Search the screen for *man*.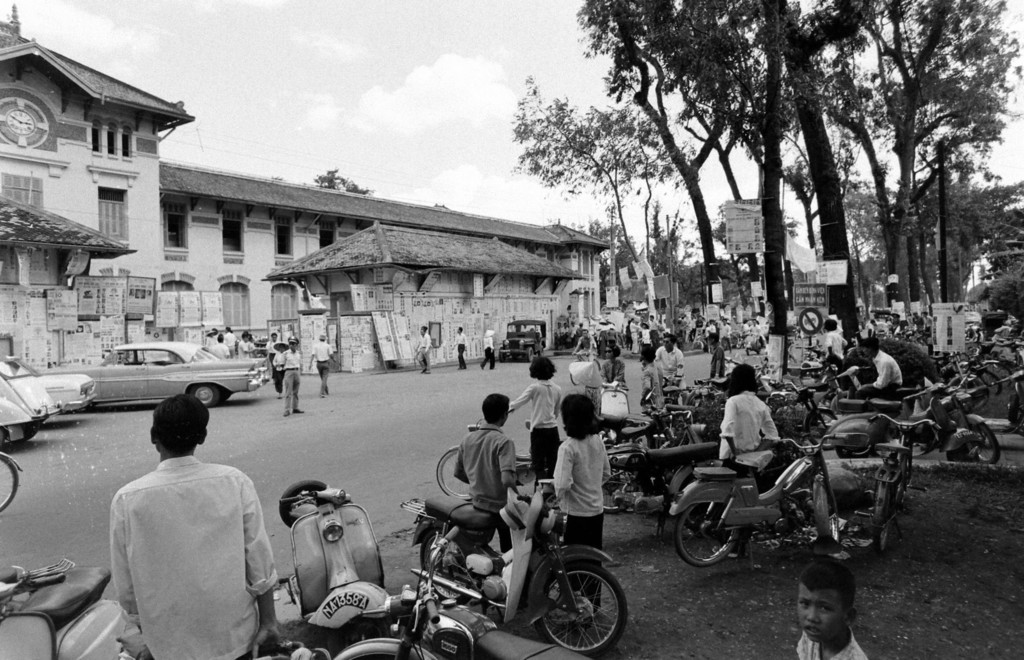
Found at box=[653, 337, 689, 400].
